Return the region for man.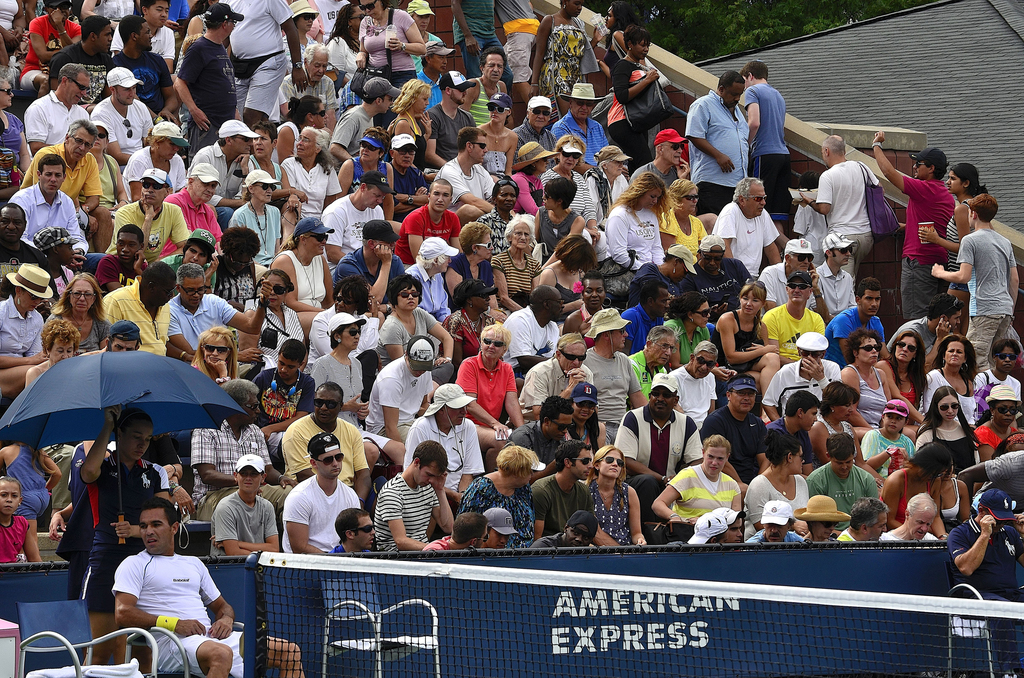
[517, 436, 622, 549].
